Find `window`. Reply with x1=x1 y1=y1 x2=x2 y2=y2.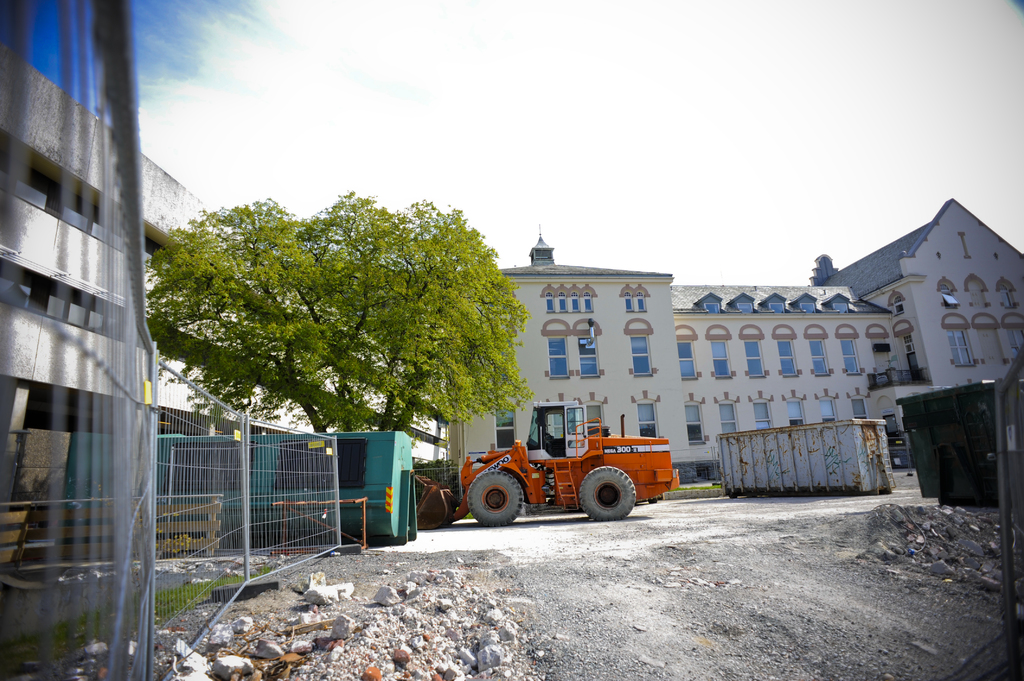
x1=549 y1=336 x2=568 y2=377.
